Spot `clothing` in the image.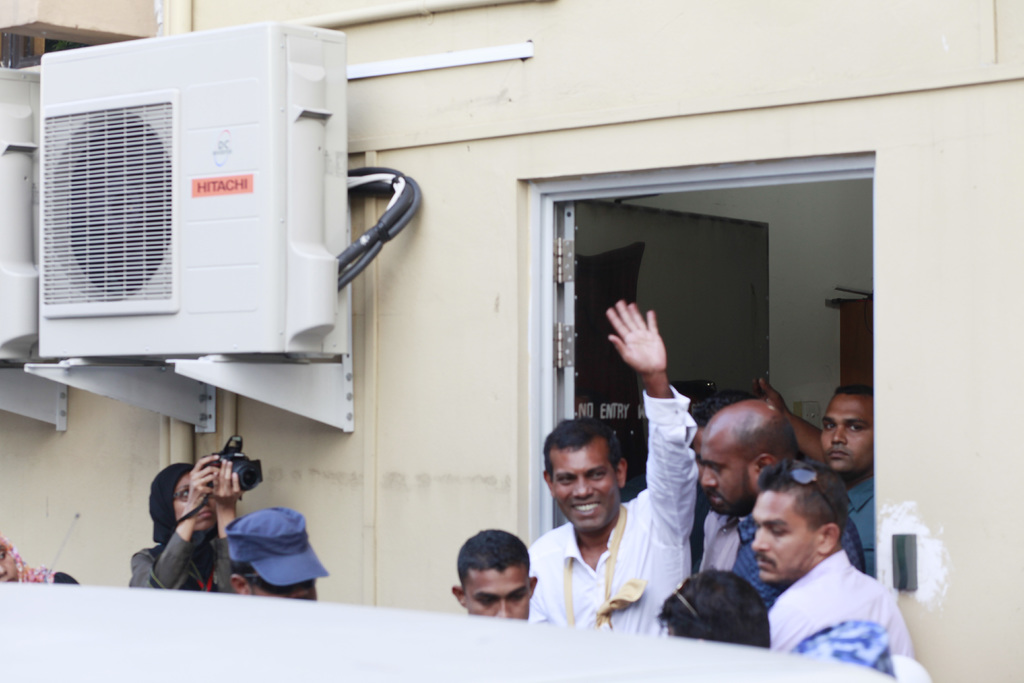
`clothing` found at [0, 536, 81, 588].
